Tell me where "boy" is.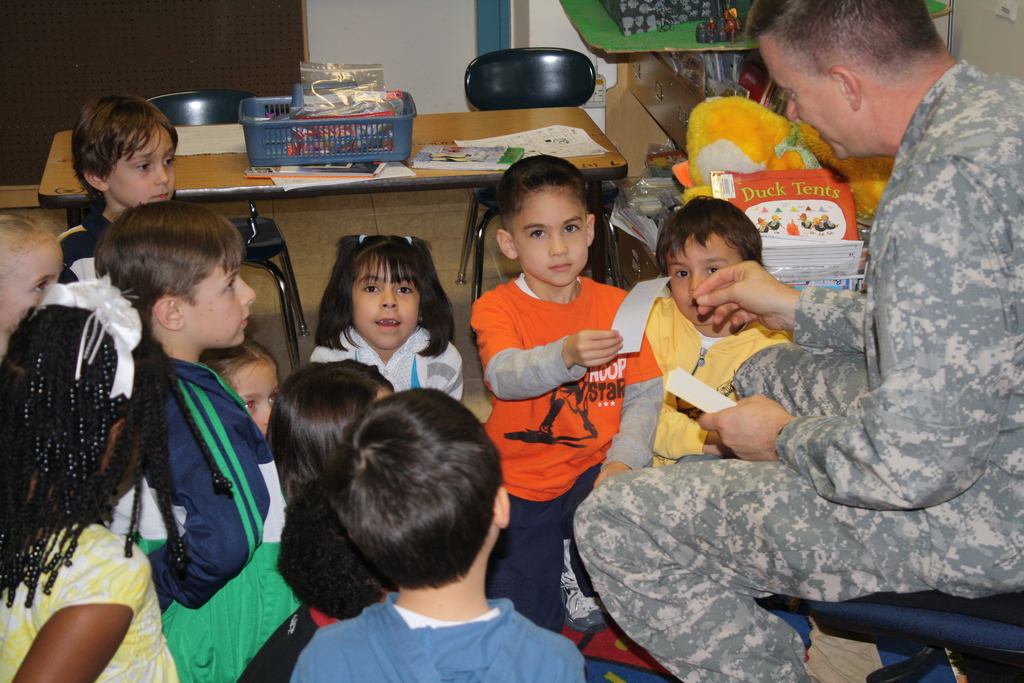
"boy" is at region(463, 151, 649, 580).
